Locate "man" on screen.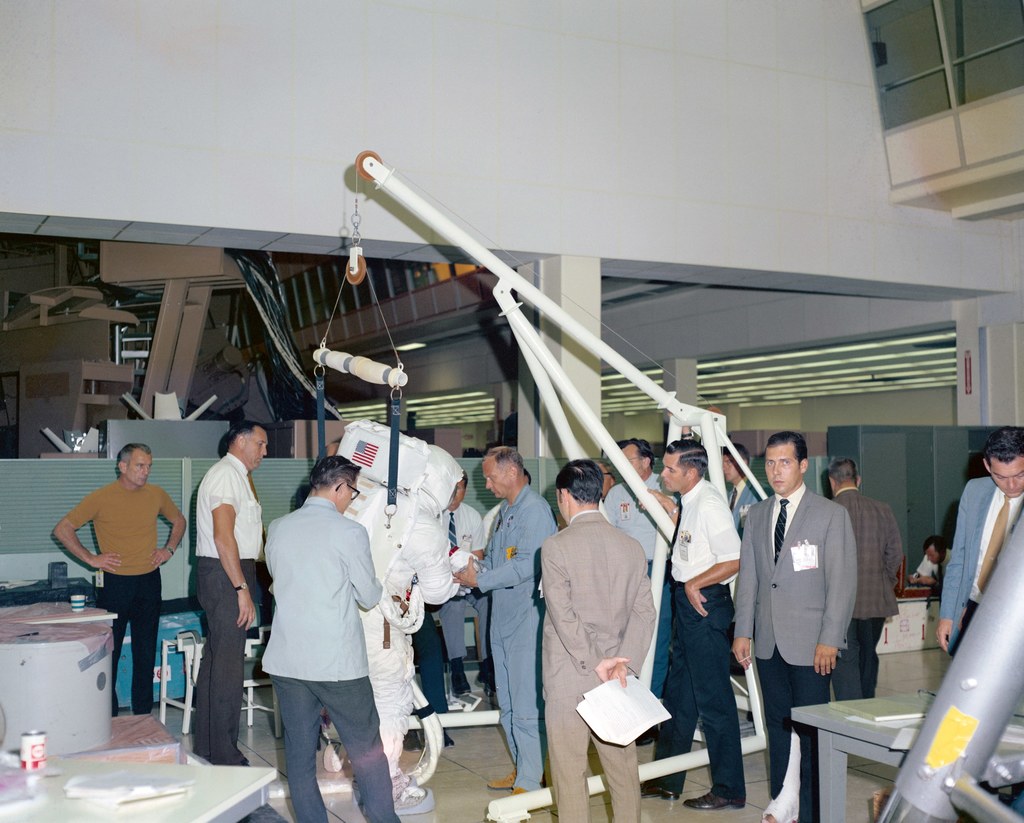
On screen at BBox(897, 533, 956, 588).
